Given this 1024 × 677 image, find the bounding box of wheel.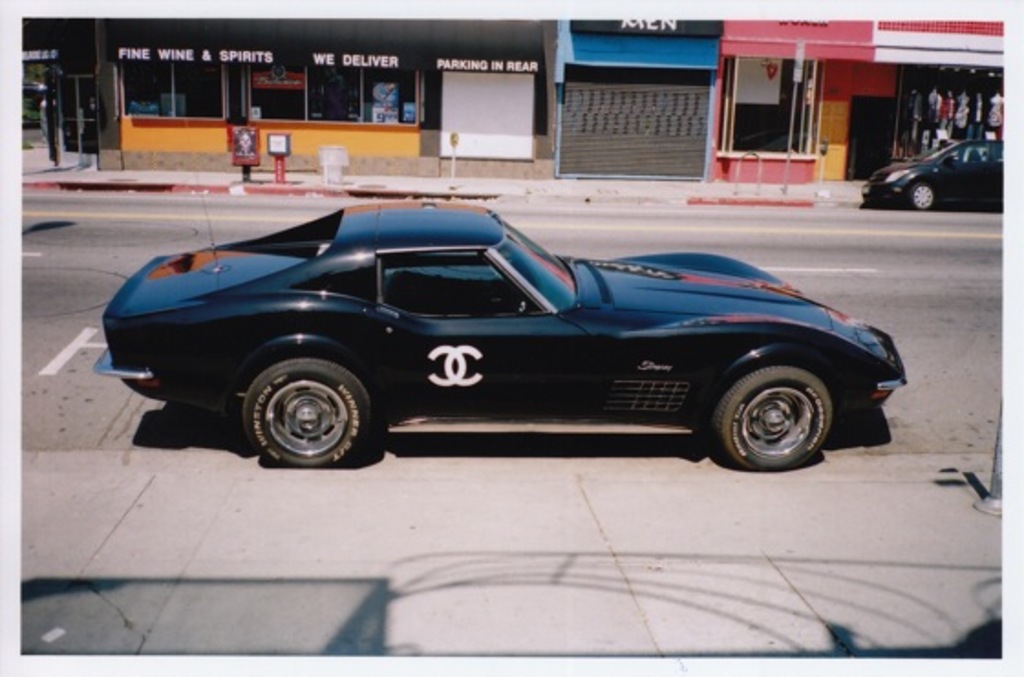
(717, 360, 830, 478).
